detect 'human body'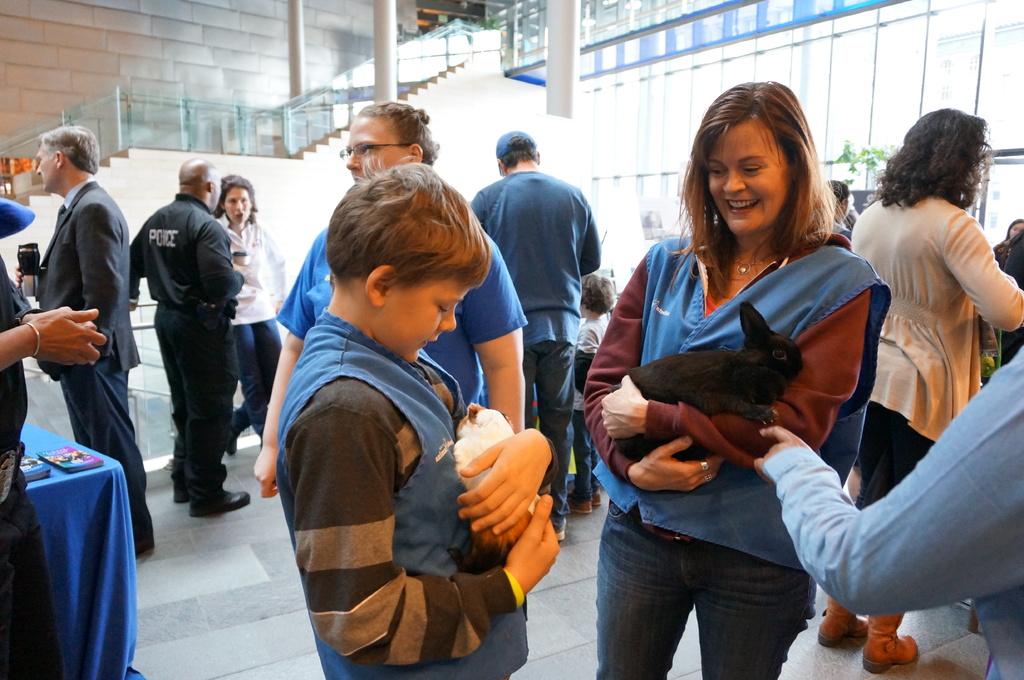
Rect(571, 74, 902, 679)
